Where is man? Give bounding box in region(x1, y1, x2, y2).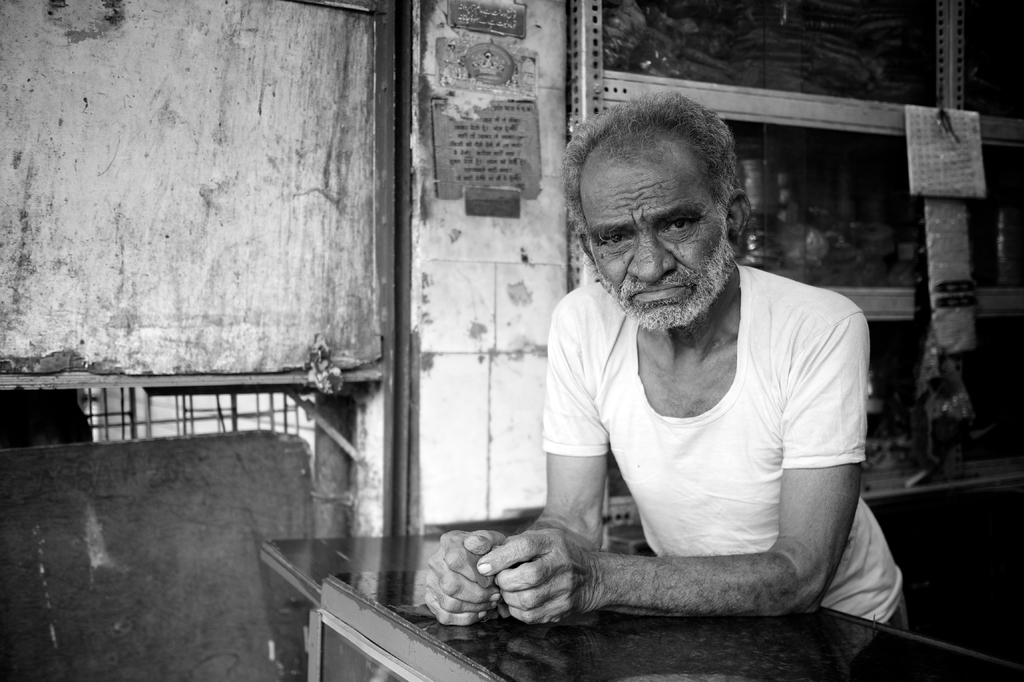
region(468, 93, 900, 655).
